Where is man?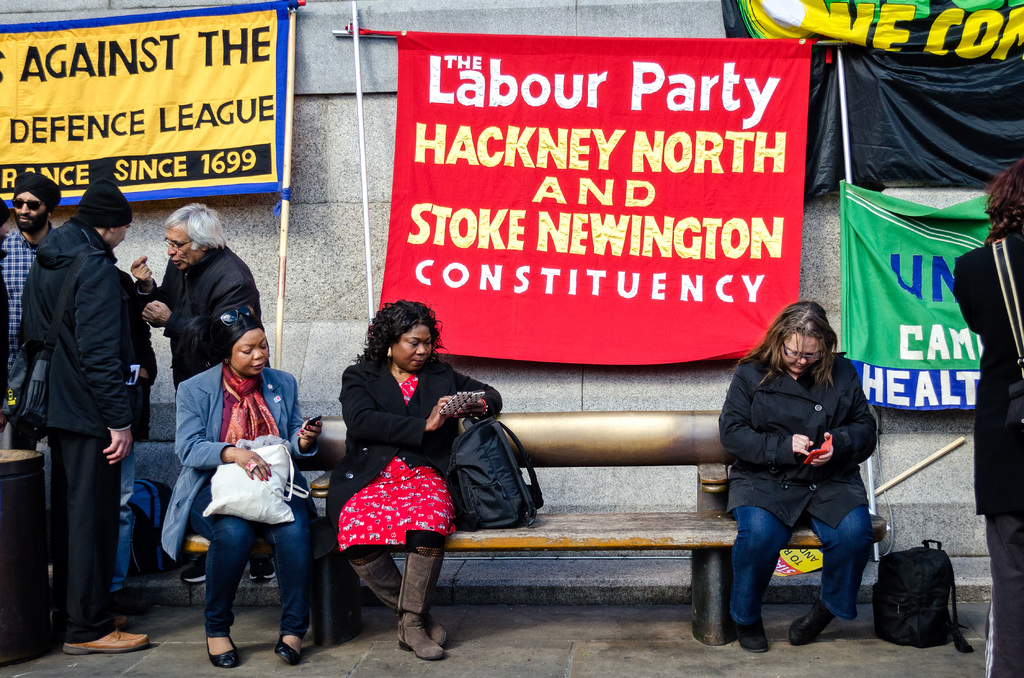
<region>8, 157, 153, 657</region>.
